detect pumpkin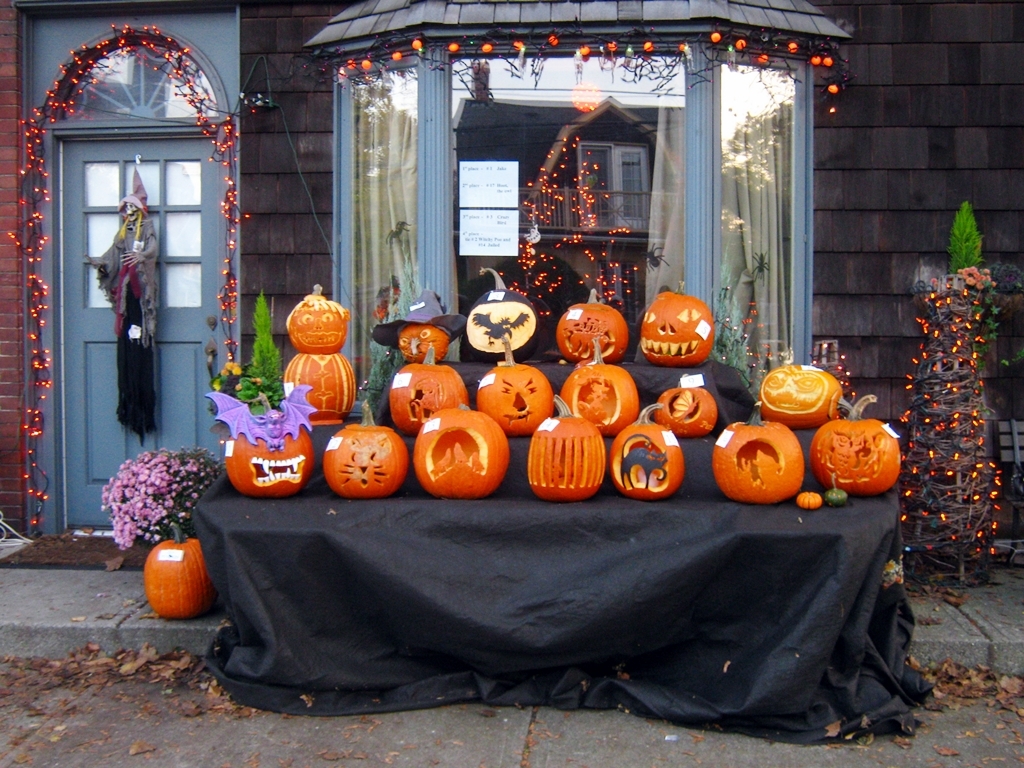
<box>610,401,685,498</box>
